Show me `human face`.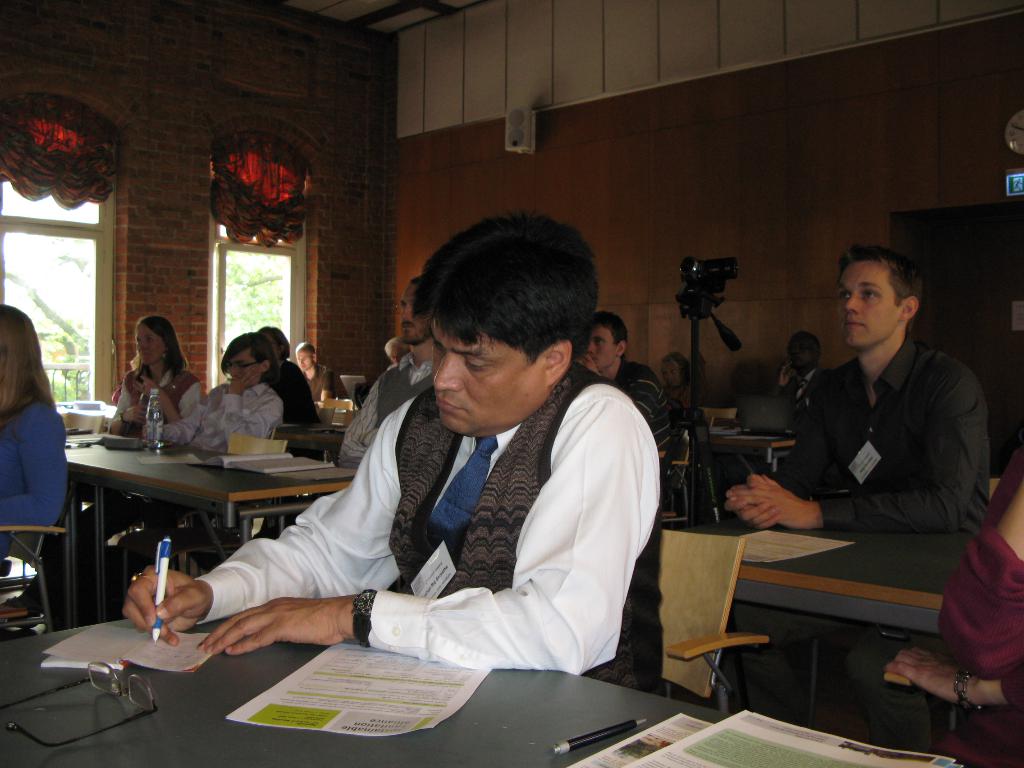
`human face` is here: Rect(138, 326, 166, 363).
